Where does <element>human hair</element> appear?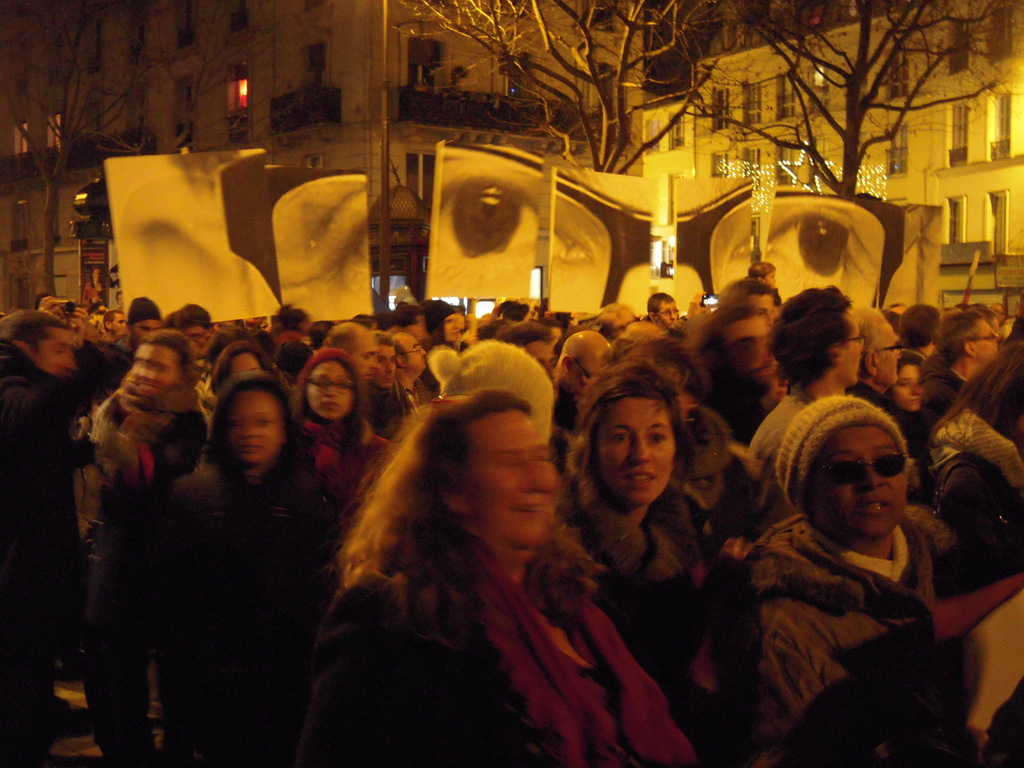
Appears at x1=932, y1=312, x2=986, y2=368.
